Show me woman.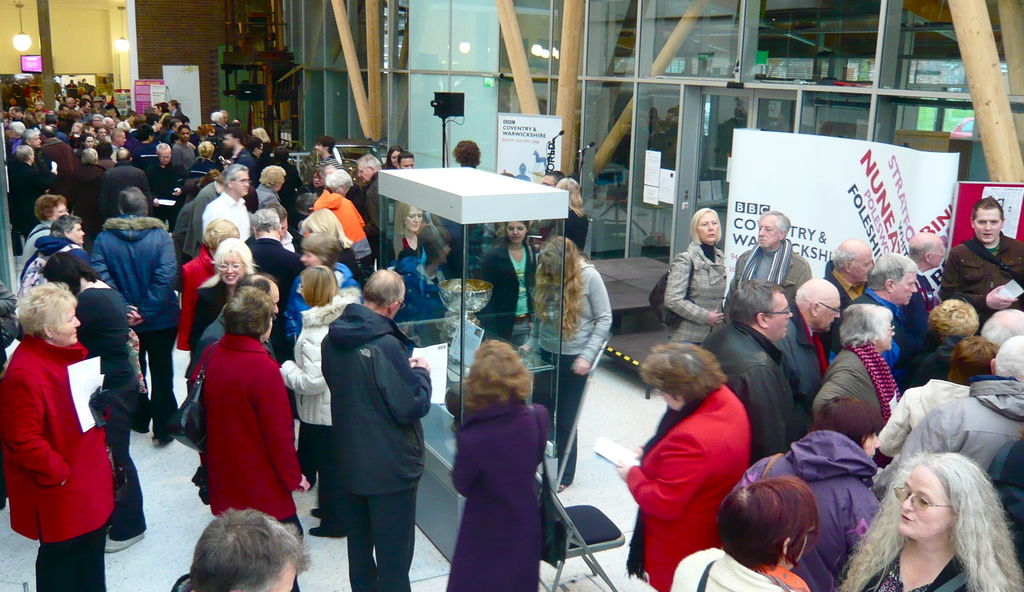
woman is here: (186,233,255,366).
